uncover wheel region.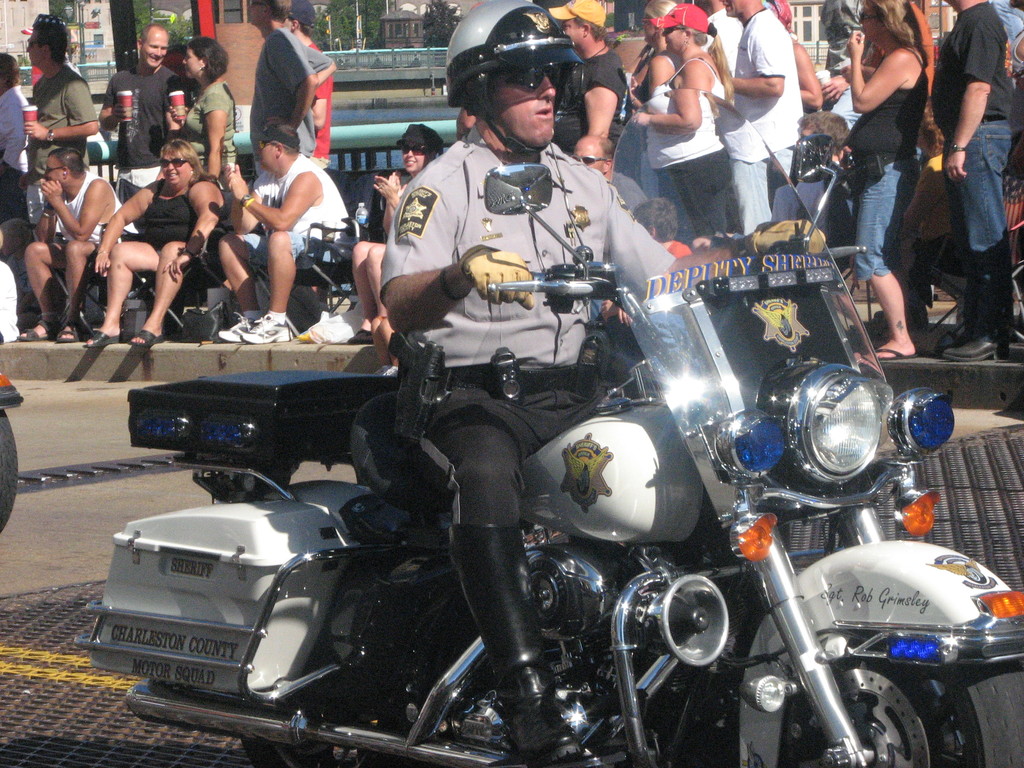
Uncovered: (0,410,17,531).
